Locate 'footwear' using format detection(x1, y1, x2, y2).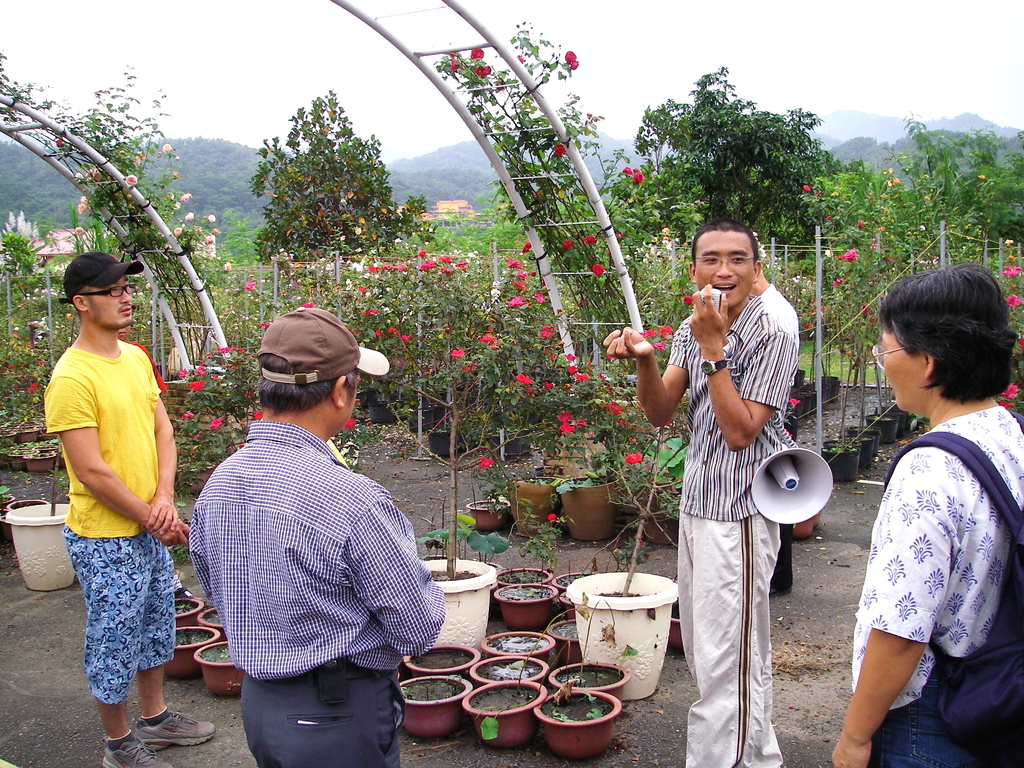
detection(104, 732, 182, 767).
